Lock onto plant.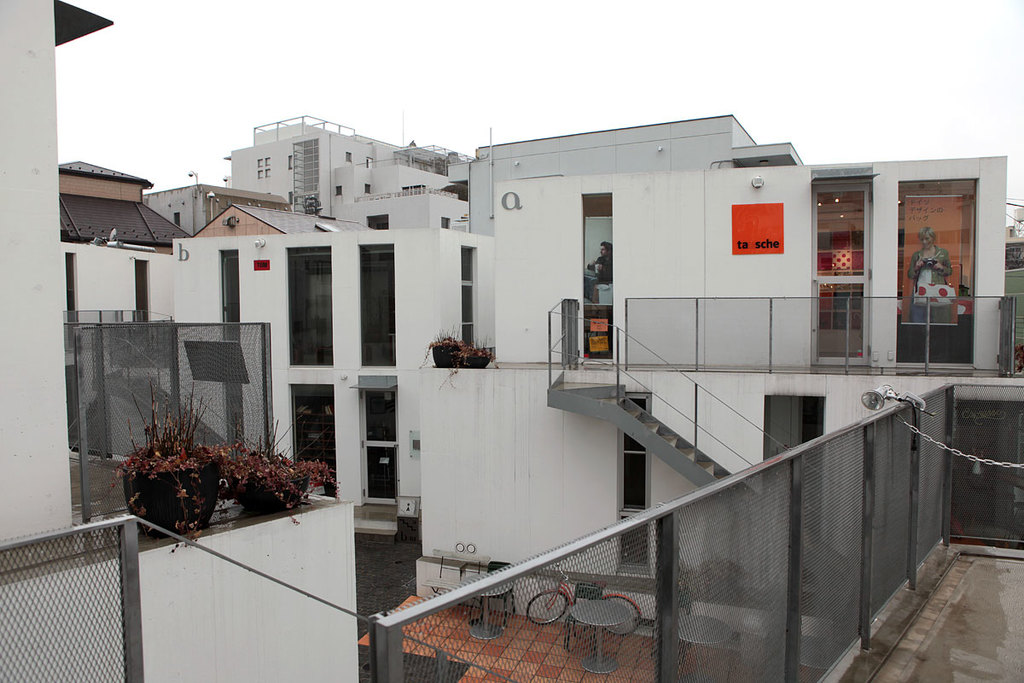
Locked: 1012/345/1023/372.
